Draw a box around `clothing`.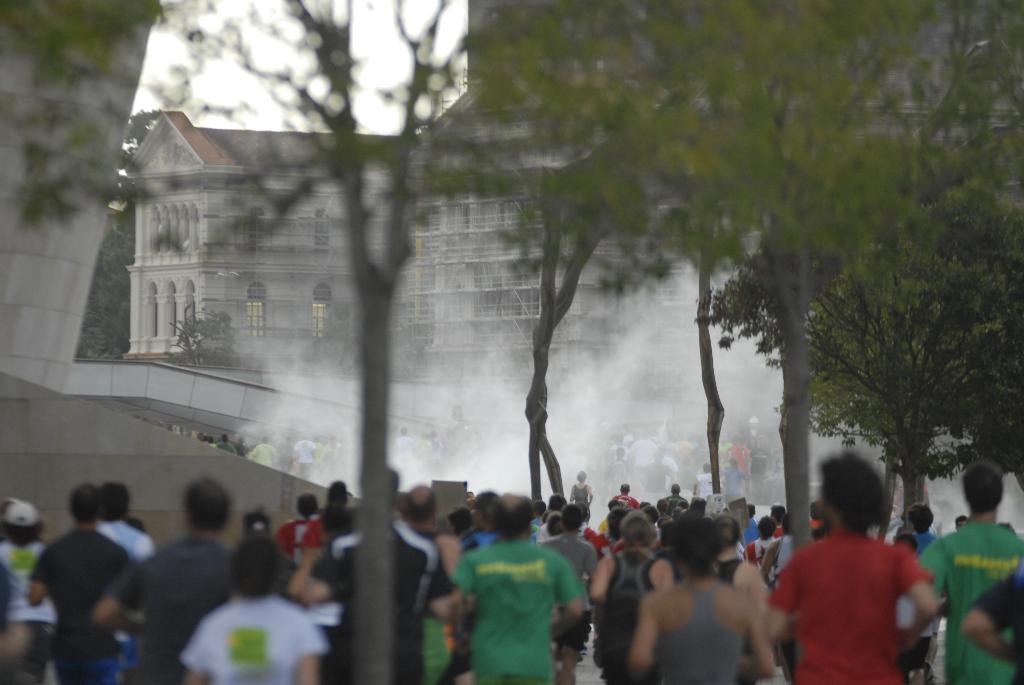
x1=652 y1=574 x2=744 y2=684.
